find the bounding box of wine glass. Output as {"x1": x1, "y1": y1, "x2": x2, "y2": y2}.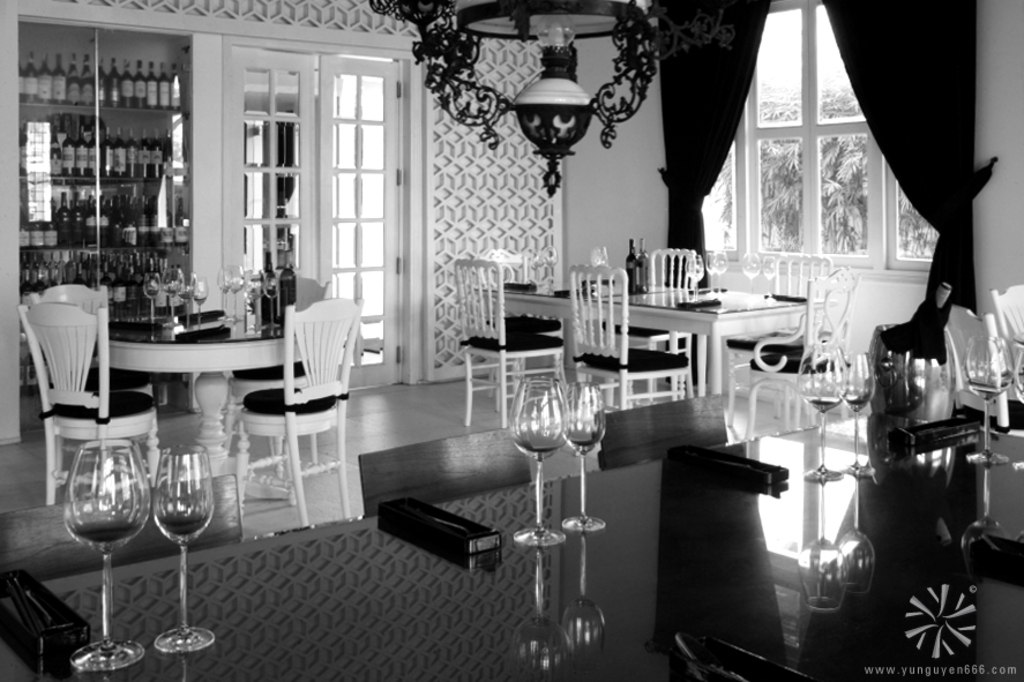
{"x1": 230, "y1": 264, "x2": 239, "y2": 313}.
